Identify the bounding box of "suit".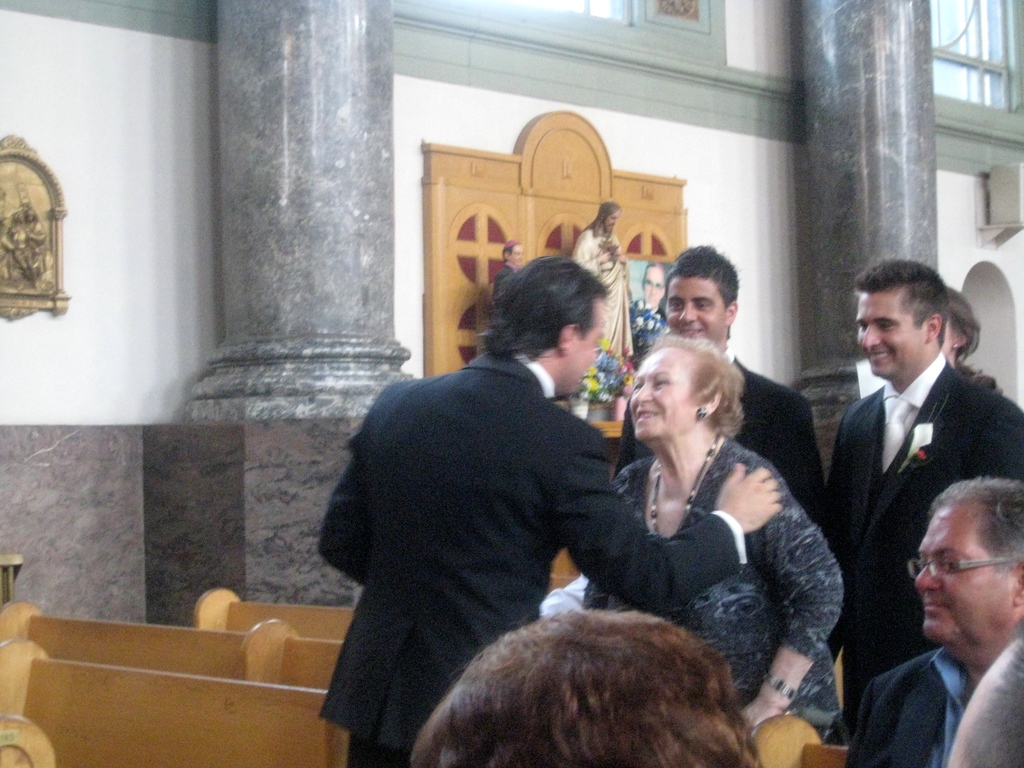
834:394:1003:728.
